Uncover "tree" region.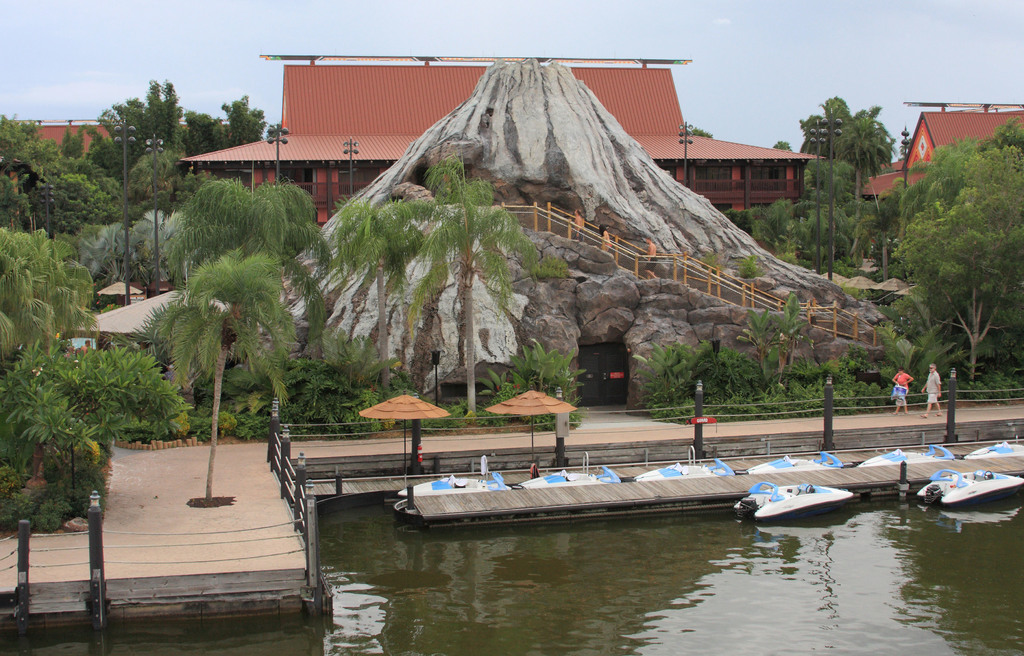
Uncovered: pyautogui.locateOnScreen(399, 153, 536, 420).
